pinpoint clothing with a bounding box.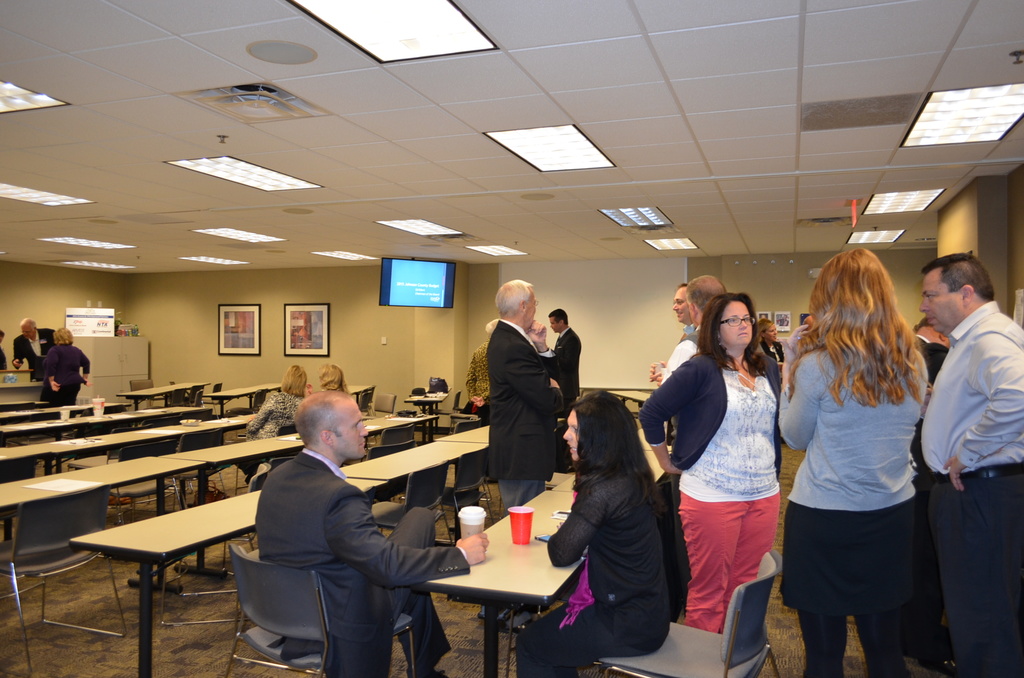
<region>917, 302, 1023, 677</region>.
